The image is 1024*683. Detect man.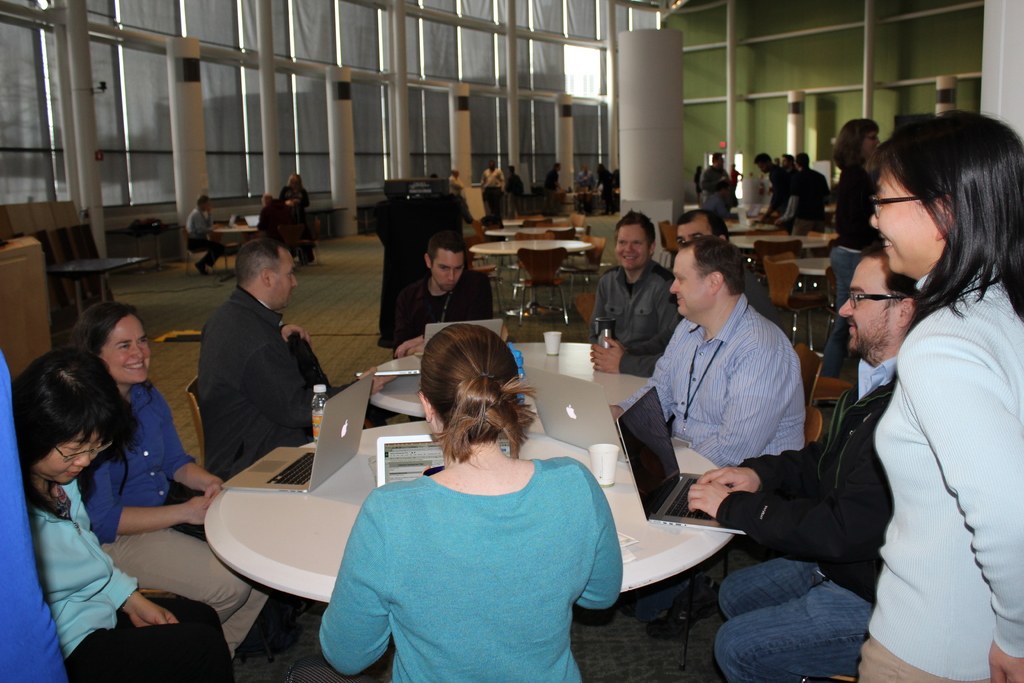
Detection: box=[782, 150, 830, 235].
